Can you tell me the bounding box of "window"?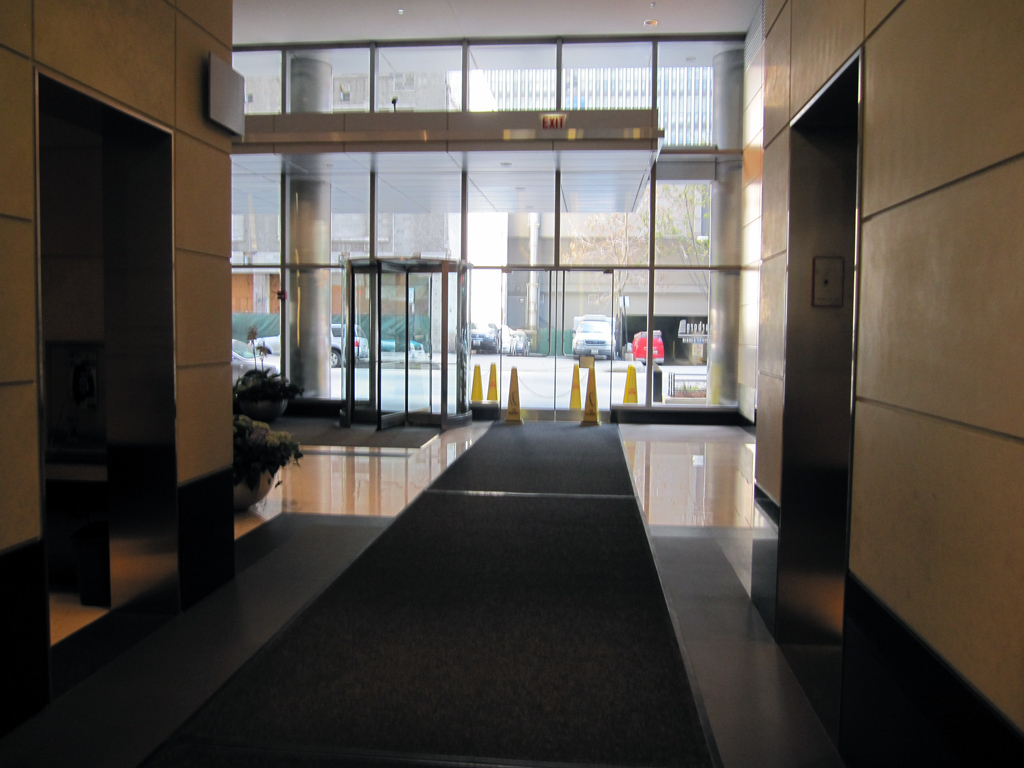
202 45 582 395.
